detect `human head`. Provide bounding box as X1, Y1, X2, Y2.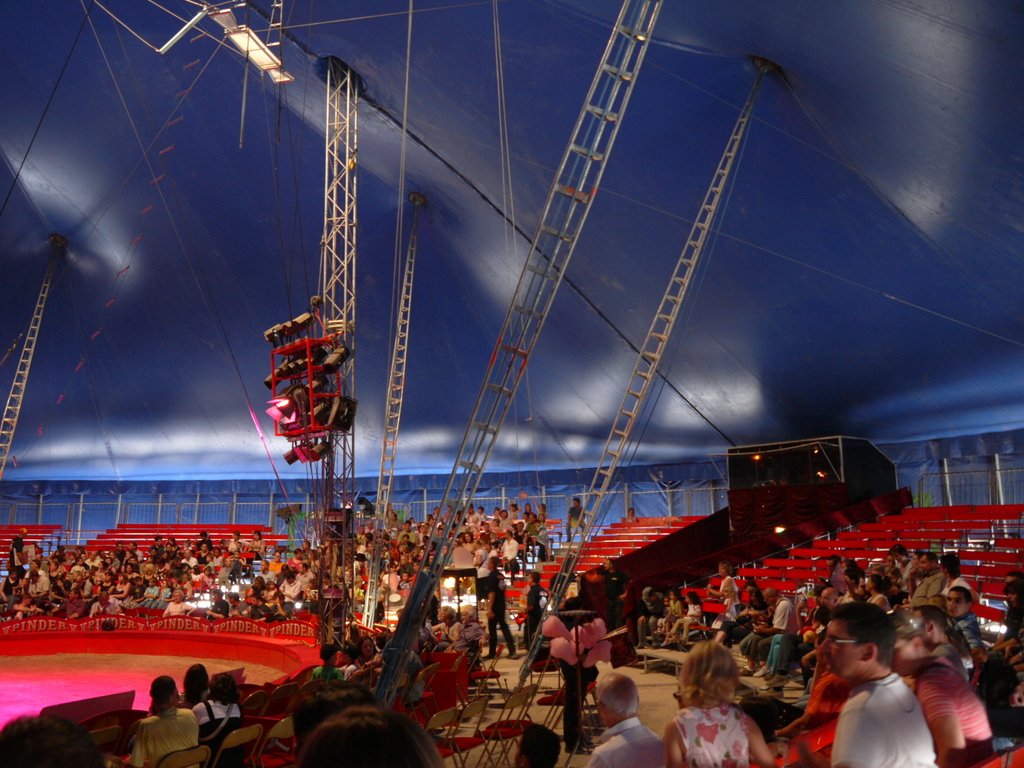
149, 675, 181, 709.
